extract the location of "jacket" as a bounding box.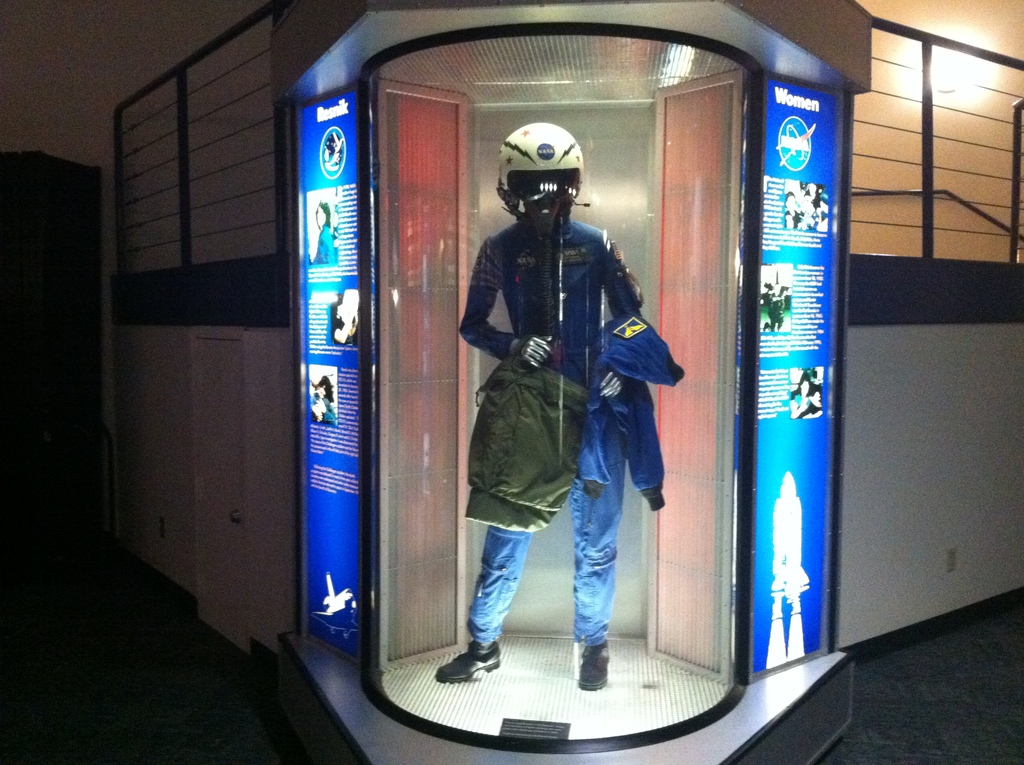
bbox(584, 314, 687, 510).
